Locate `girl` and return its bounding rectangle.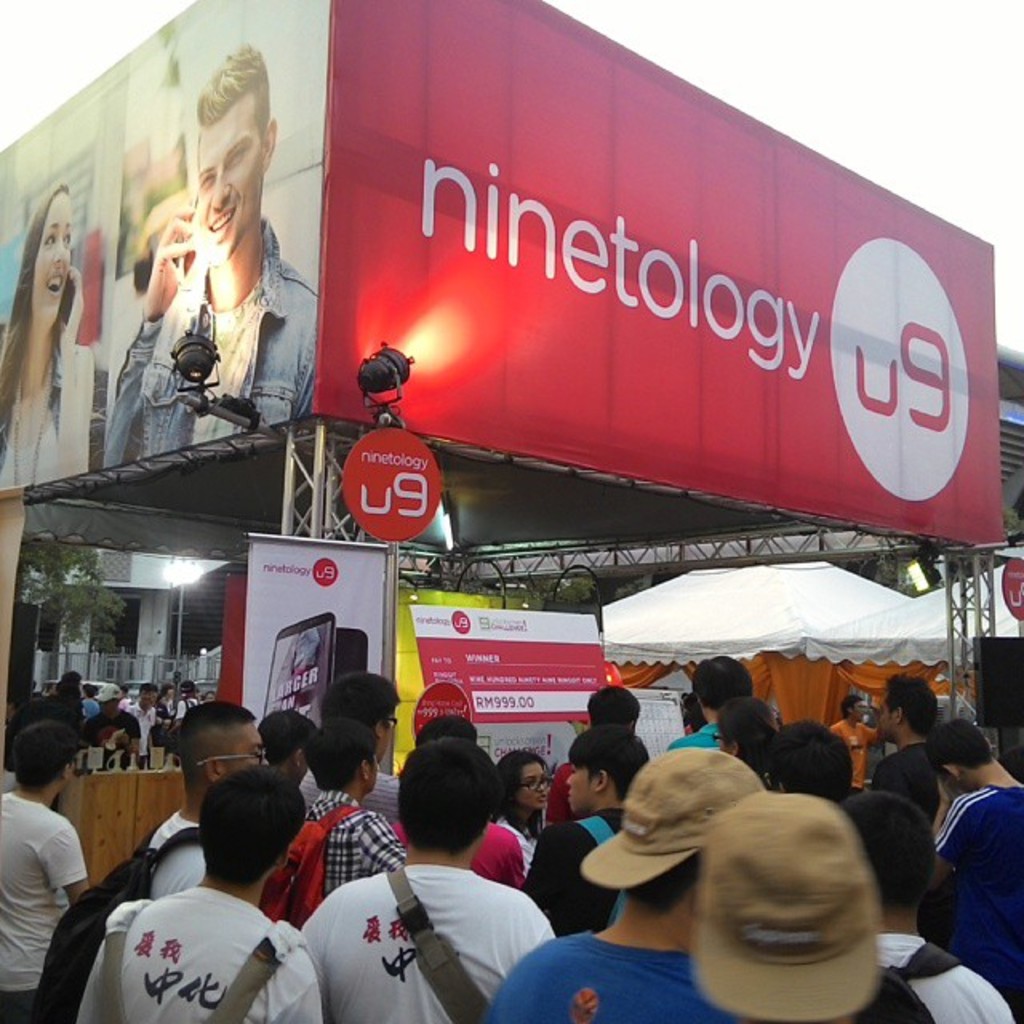
[x1=499, y1=754, x2=562, y2=874].
